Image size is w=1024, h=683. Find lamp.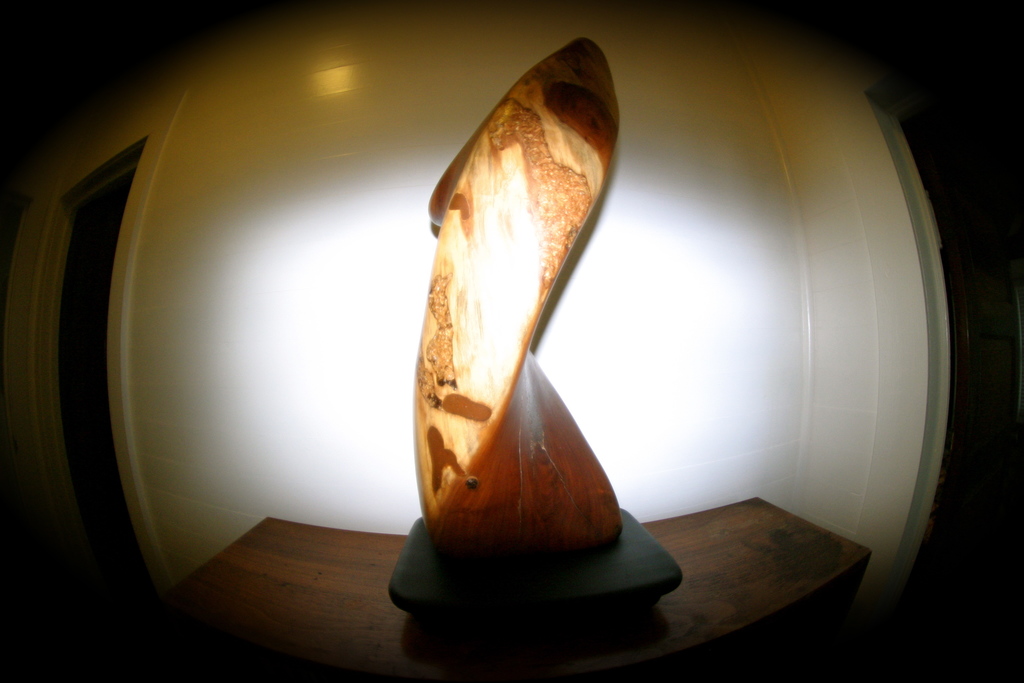
<box>390,34,687,639</box>.
